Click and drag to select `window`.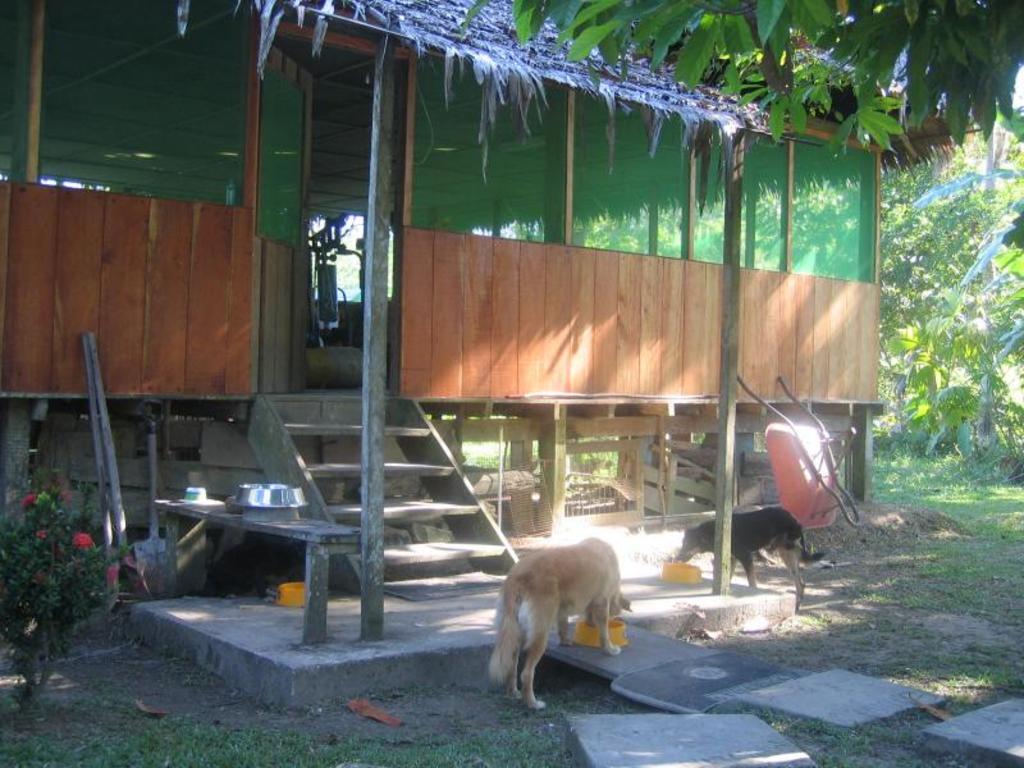
Selection: [411, 56, 567, 242].
